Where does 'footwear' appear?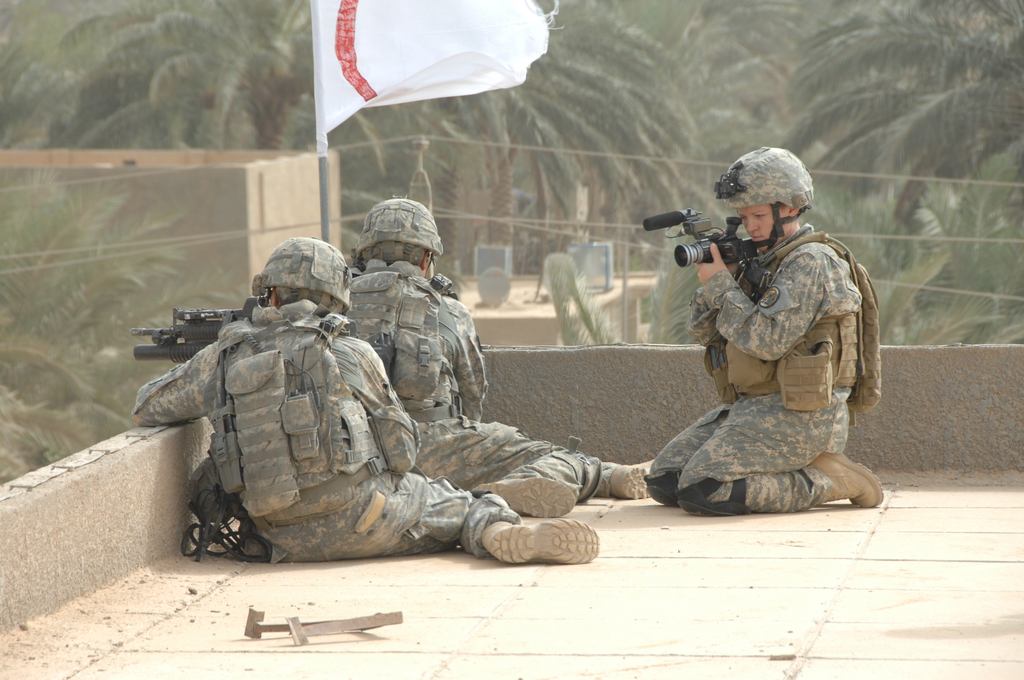
Appears at Rect(467, 476, 577, 521).
